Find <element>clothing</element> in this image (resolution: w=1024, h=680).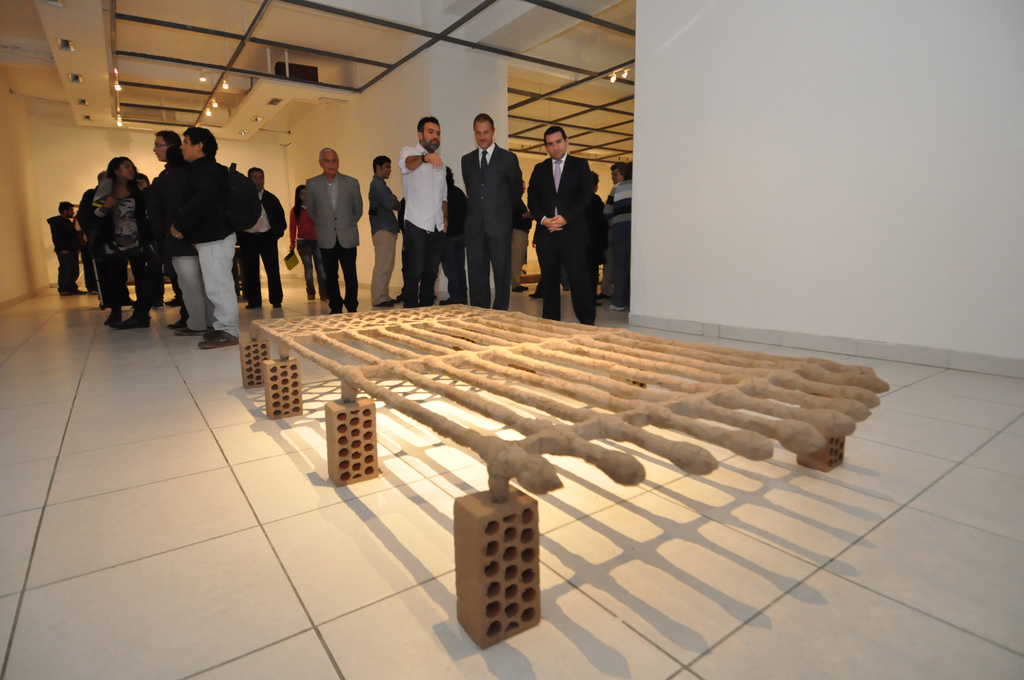
l=441, t=184, r=470, b=306.
